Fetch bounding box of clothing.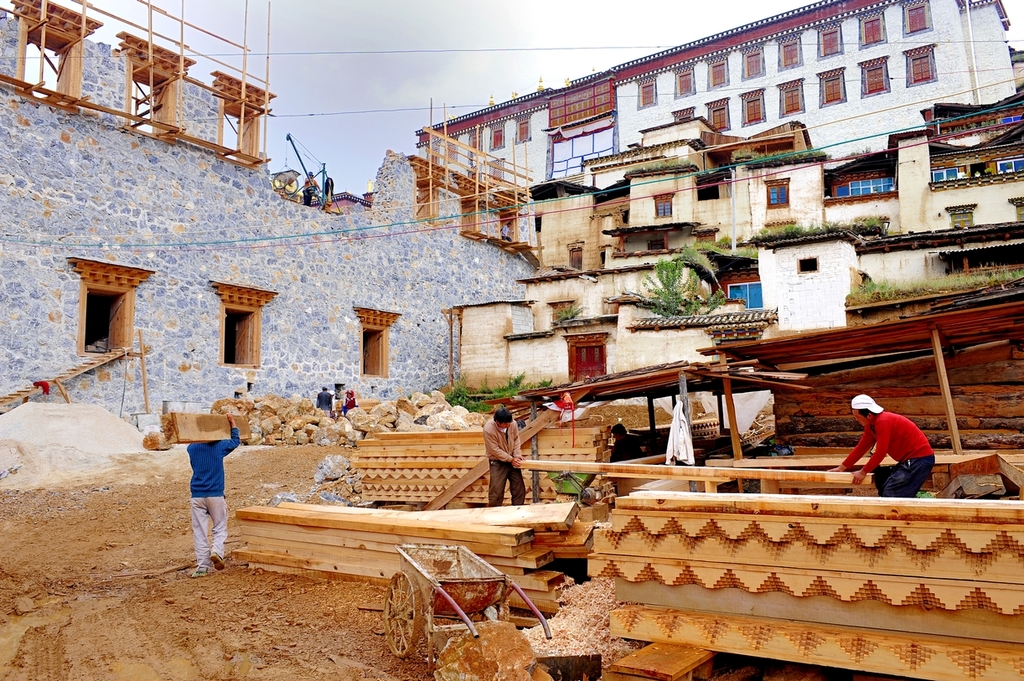
Bbox: (left=340, top=393, right=358, bottom=408).
